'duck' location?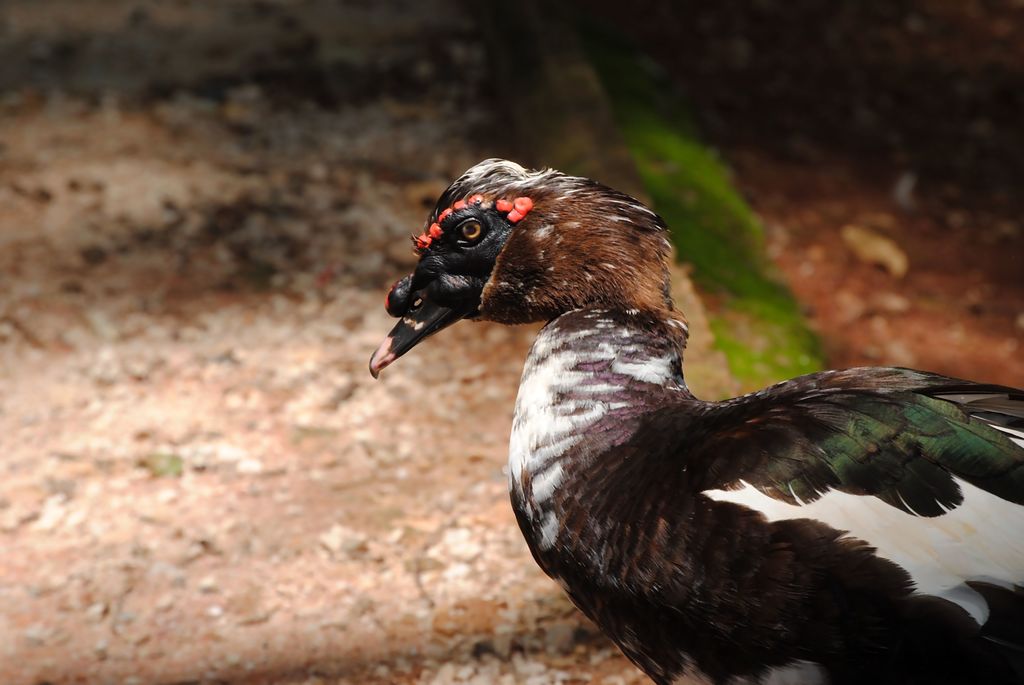
415,212,1009,680
